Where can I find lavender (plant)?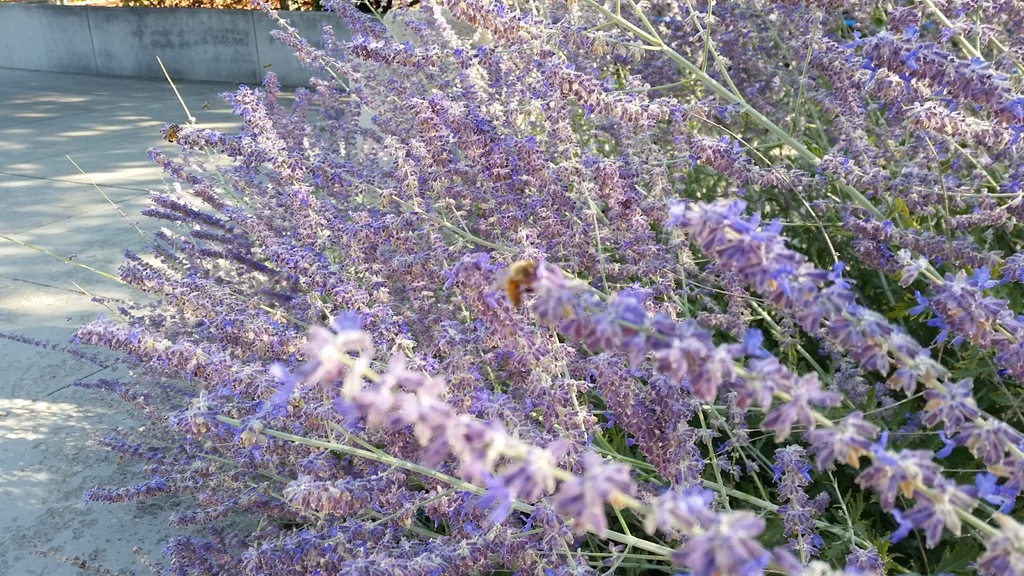
You can find it at (545,154,584,241).
